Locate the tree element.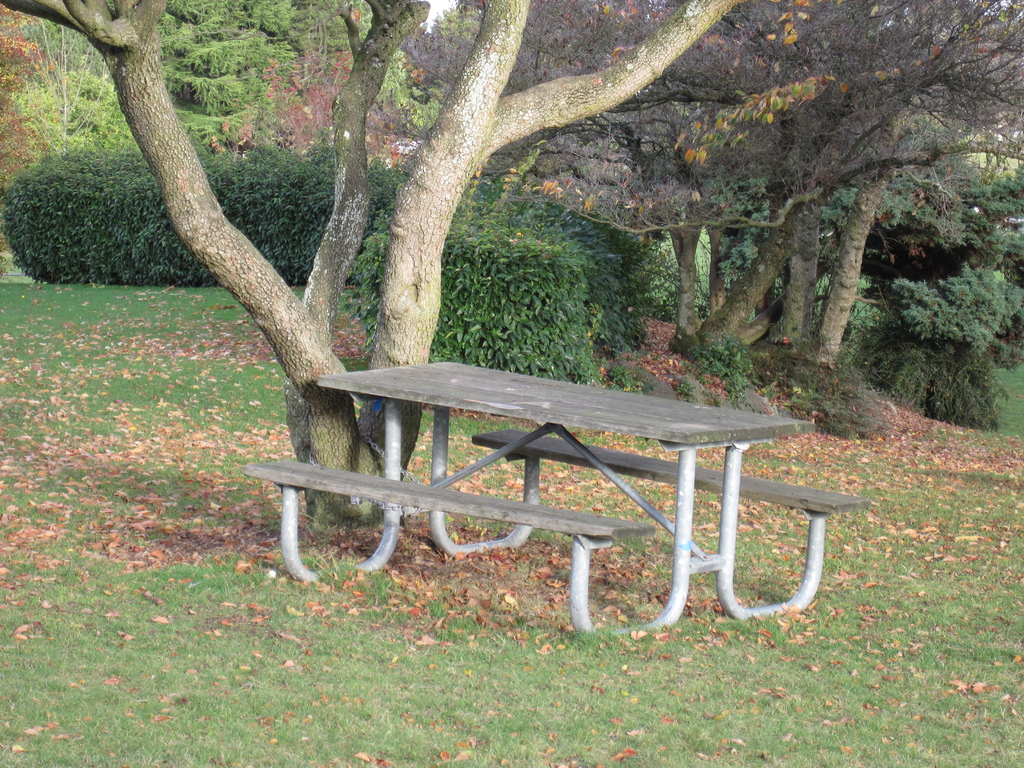
Element bbox: rect(0, 0, 747, 527).
